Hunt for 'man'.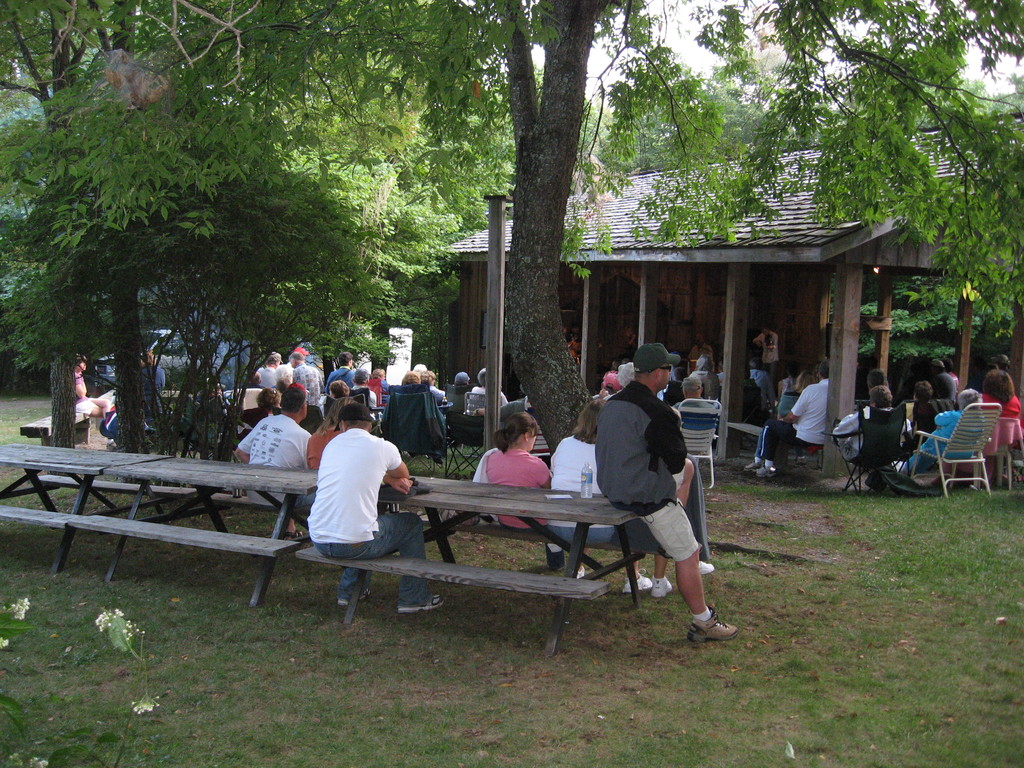
Hunted down at left=935, top=359, right=956, bottom=397.
